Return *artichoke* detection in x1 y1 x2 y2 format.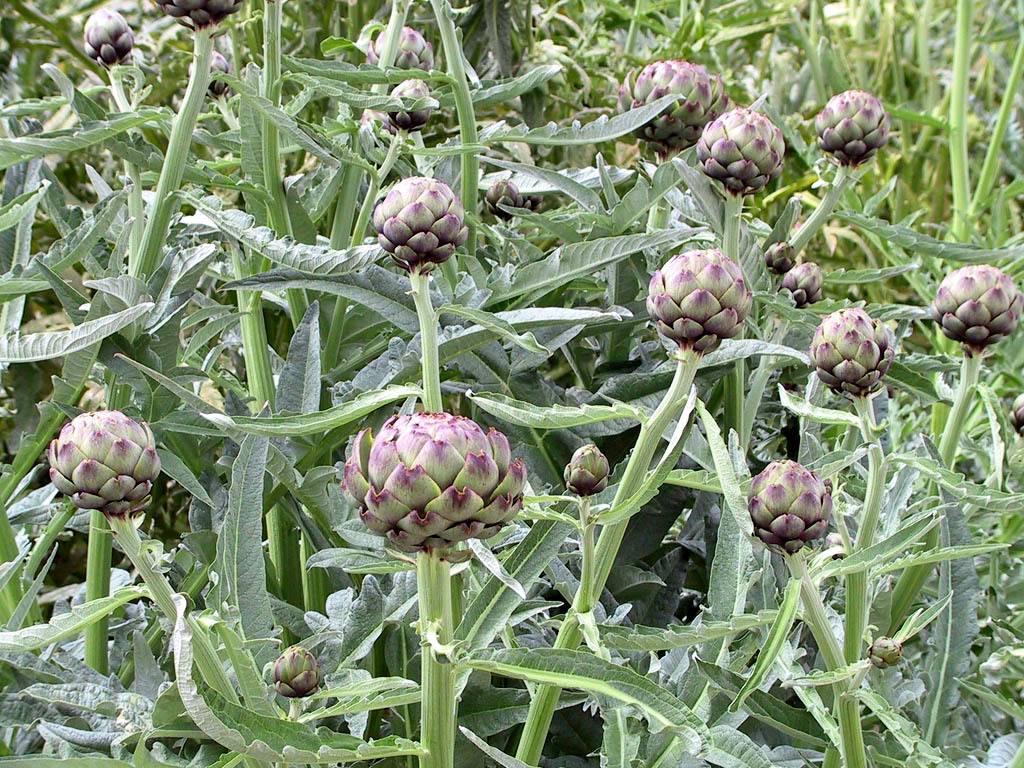
767 242 796 270.
